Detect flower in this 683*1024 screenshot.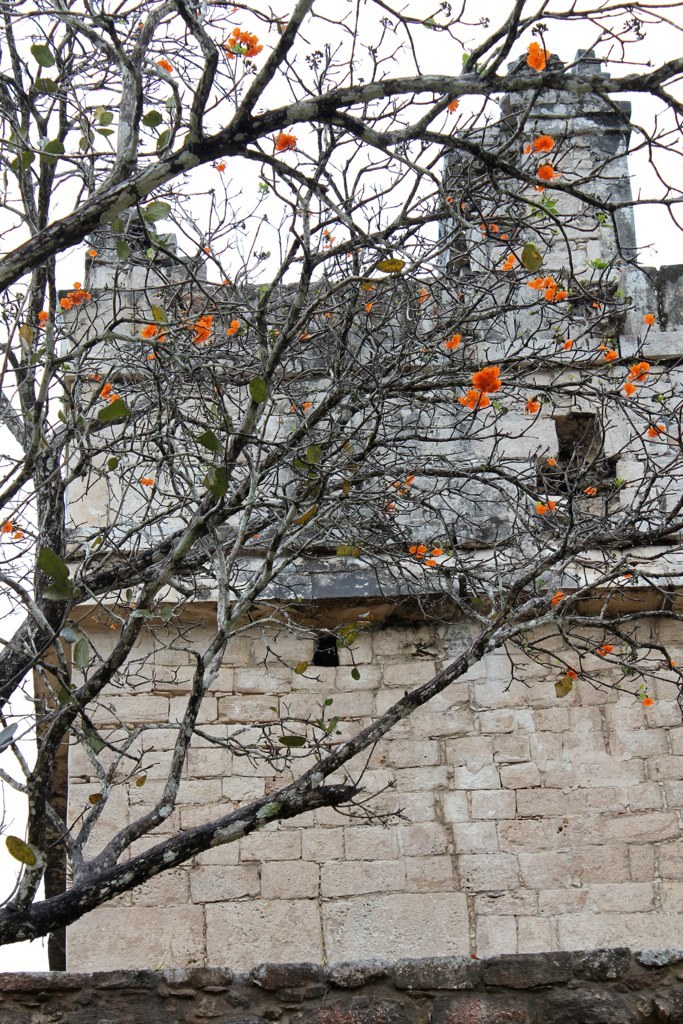
Detection: <box>644,311,656,327</box>.
